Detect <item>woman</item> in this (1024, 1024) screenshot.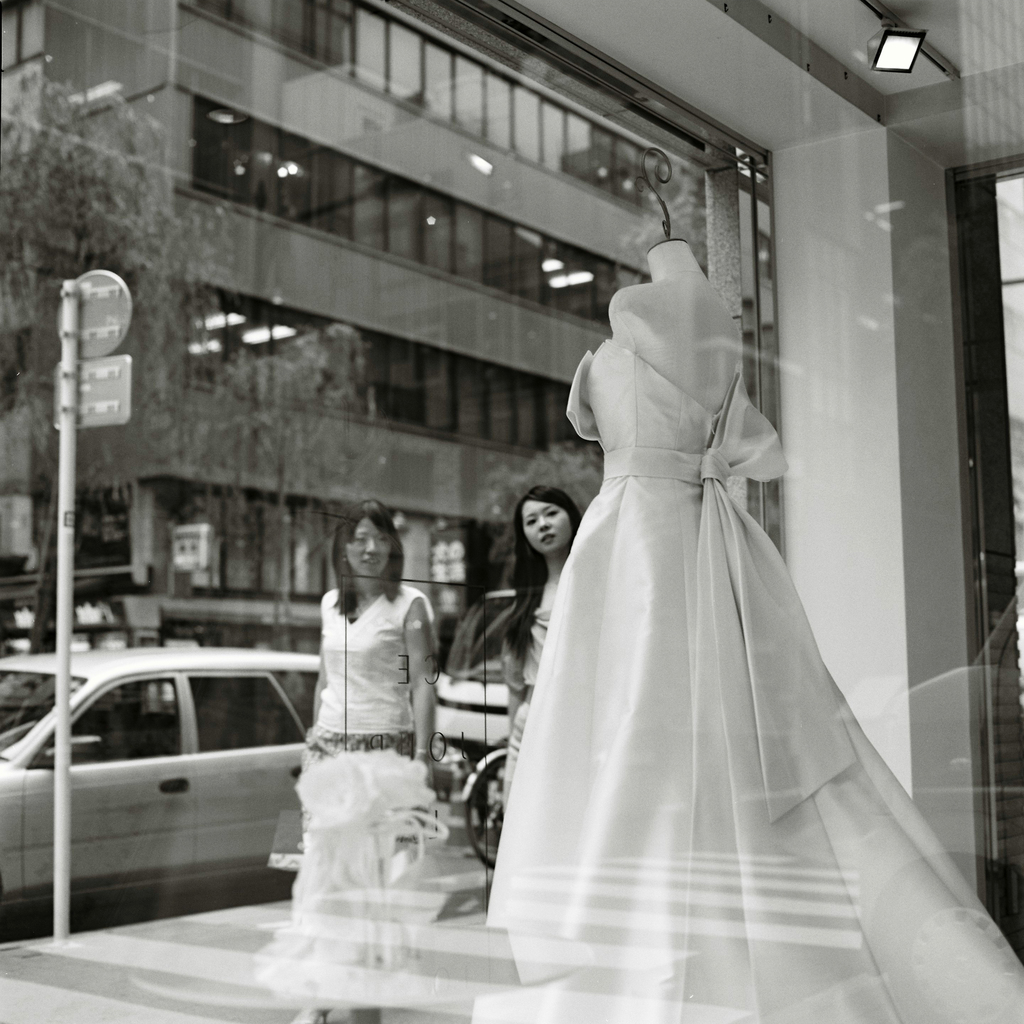
Detection: {"left": 480, "top": 238, "right": 1023, "bottom": 1023}.
